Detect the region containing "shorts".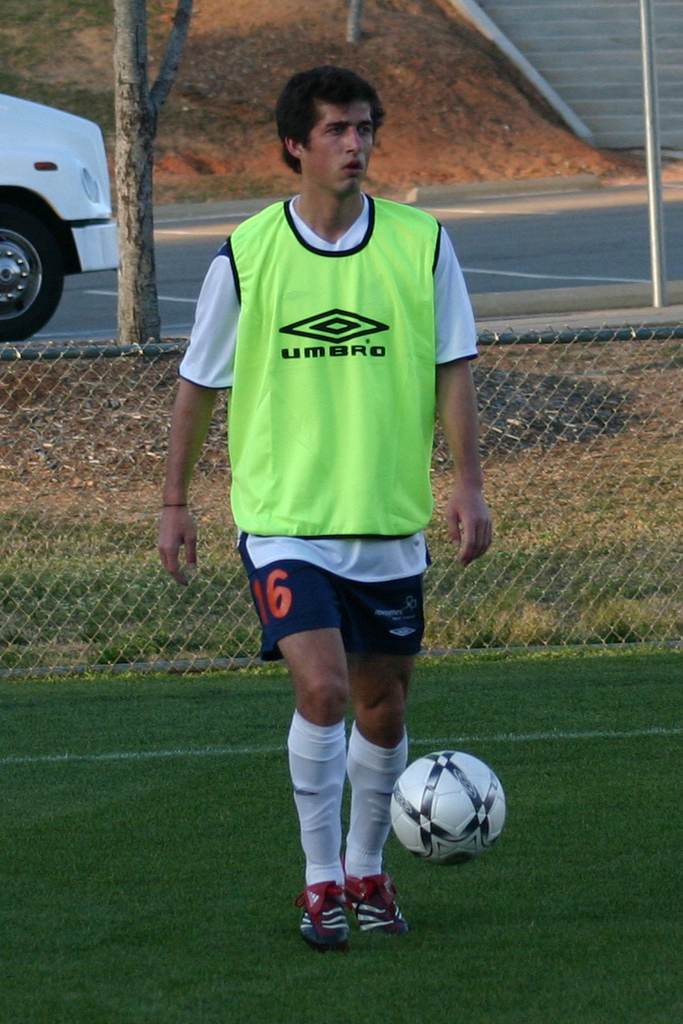
detection(231, 534, 429, 665).
